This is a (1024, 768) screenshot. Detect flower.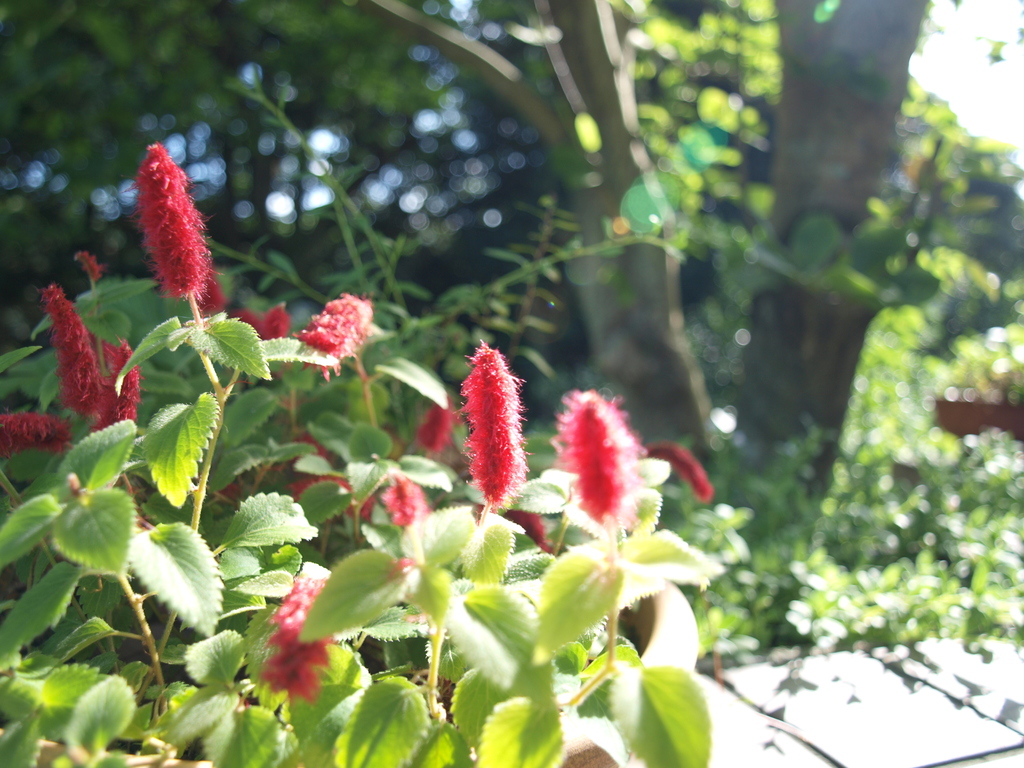
[left=112, top=335, right=139, bottom=424].
